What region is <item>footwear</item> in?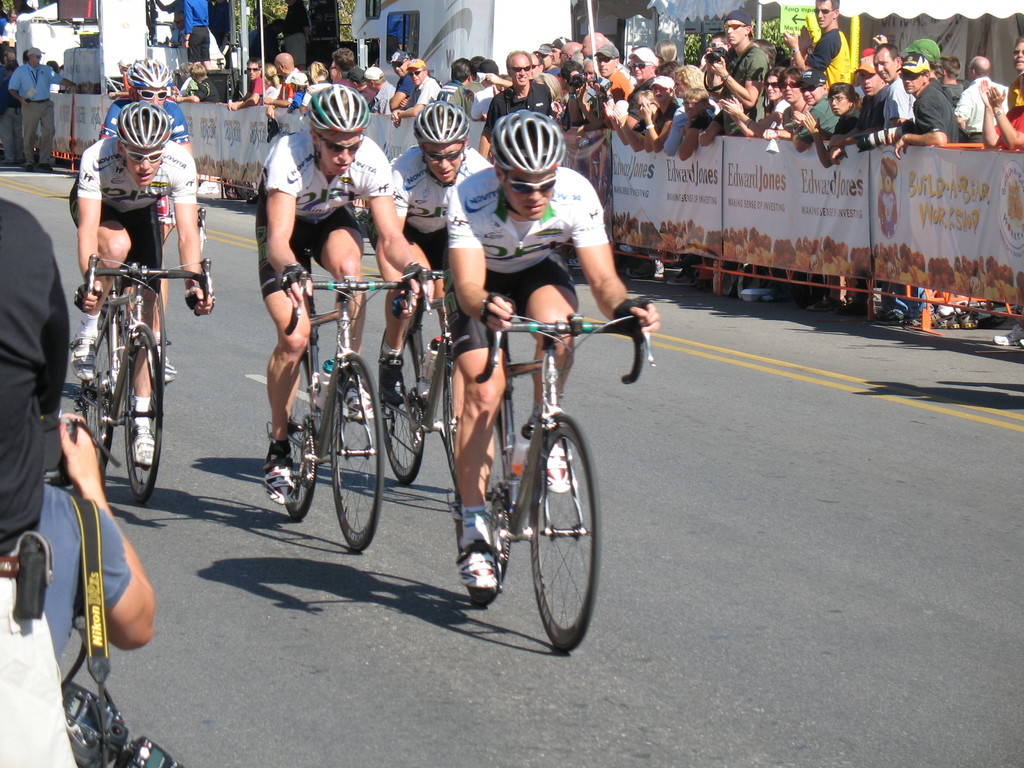
region(874, 308, 914, 327).
